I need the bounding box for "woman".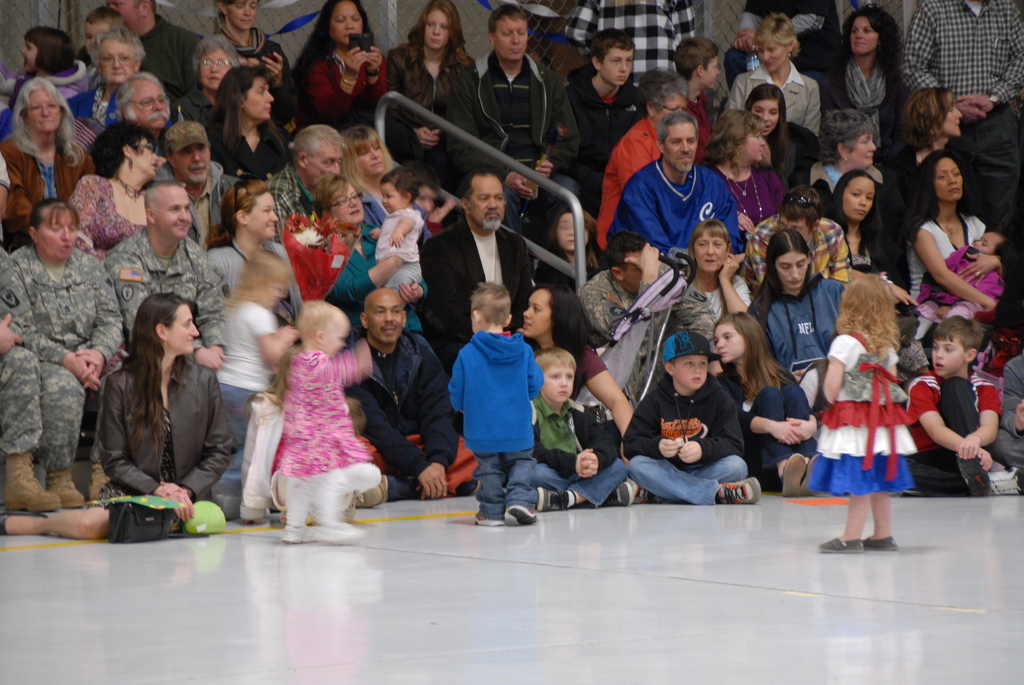
Here it is: rect(902, 119, 1006, 343).
